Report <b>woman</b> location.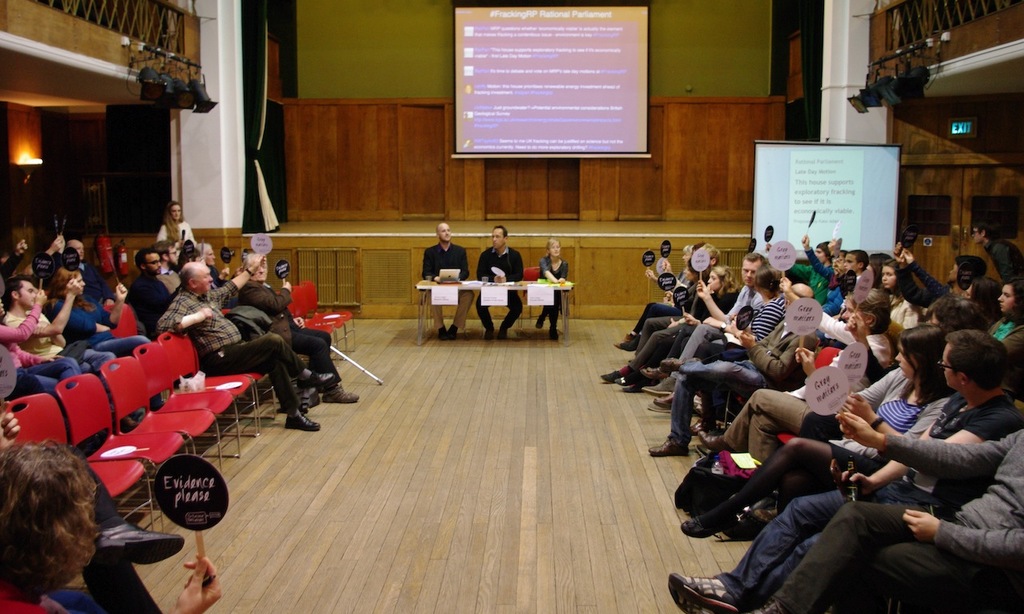
Report: (633, 258, 738, 384).
